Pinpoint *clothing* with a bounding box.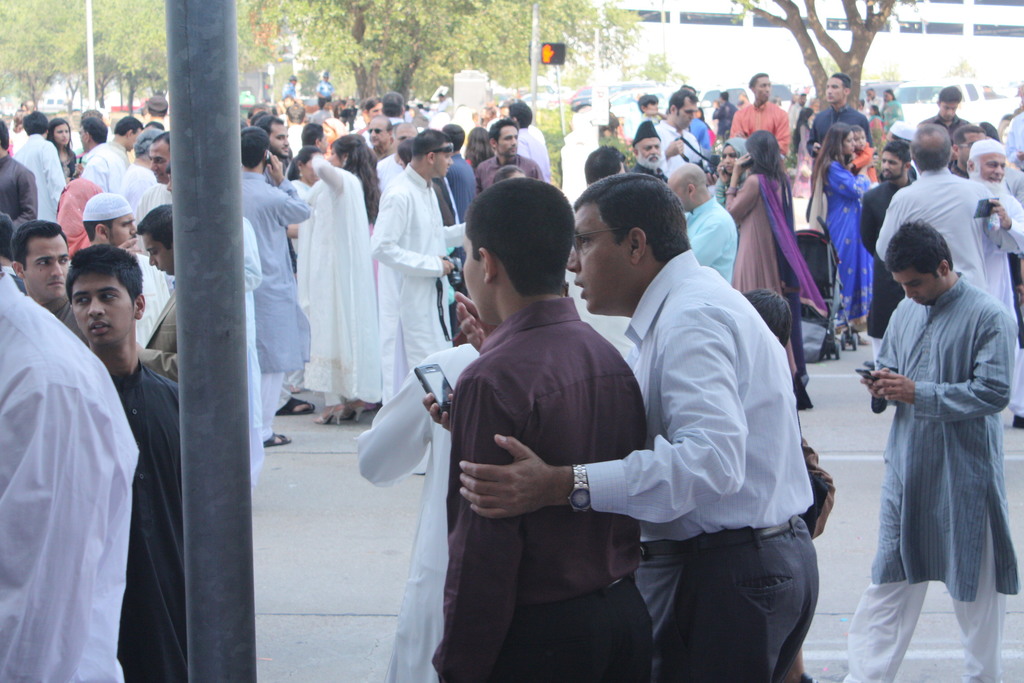
left=315, top=78, right=332, bottom=108.
